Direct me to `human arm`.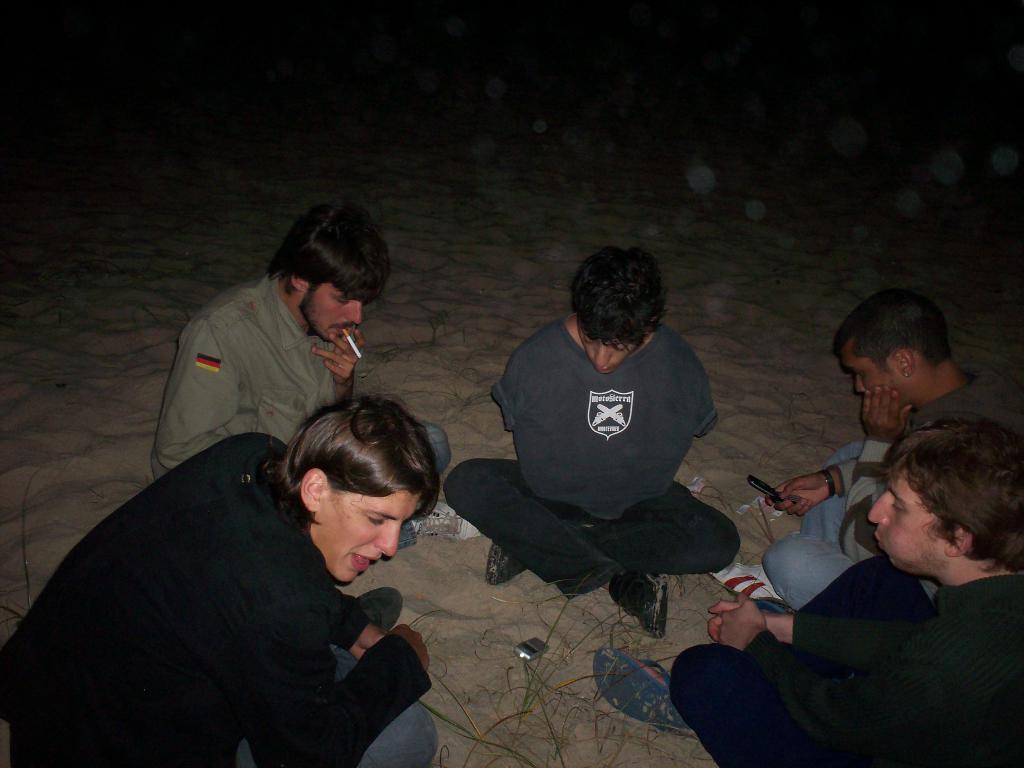
Direction: rect(229, 577, 427, 767).
